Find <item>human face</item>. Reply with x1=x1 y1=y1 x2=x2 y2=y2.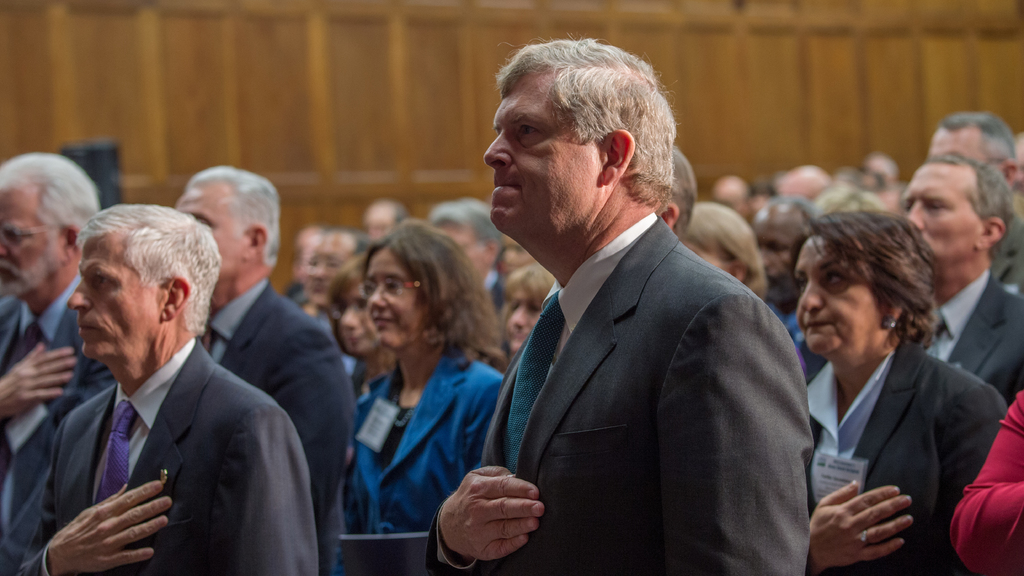
x1=0 y1=185 x2=61 y2=298.
